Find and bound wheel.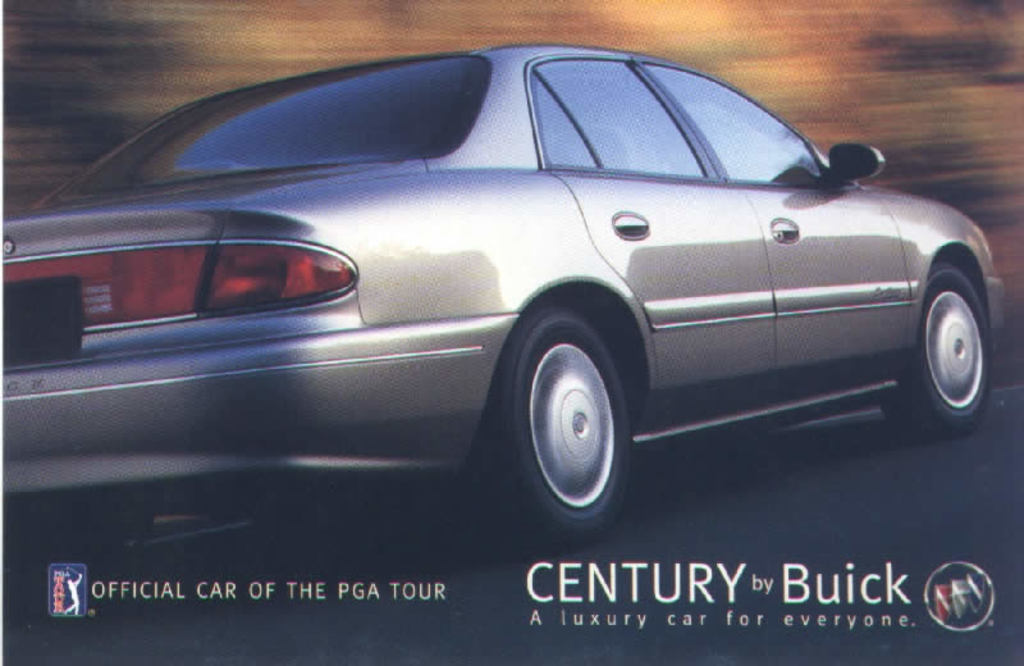
Bound: region(881, 261, 991, 441).
